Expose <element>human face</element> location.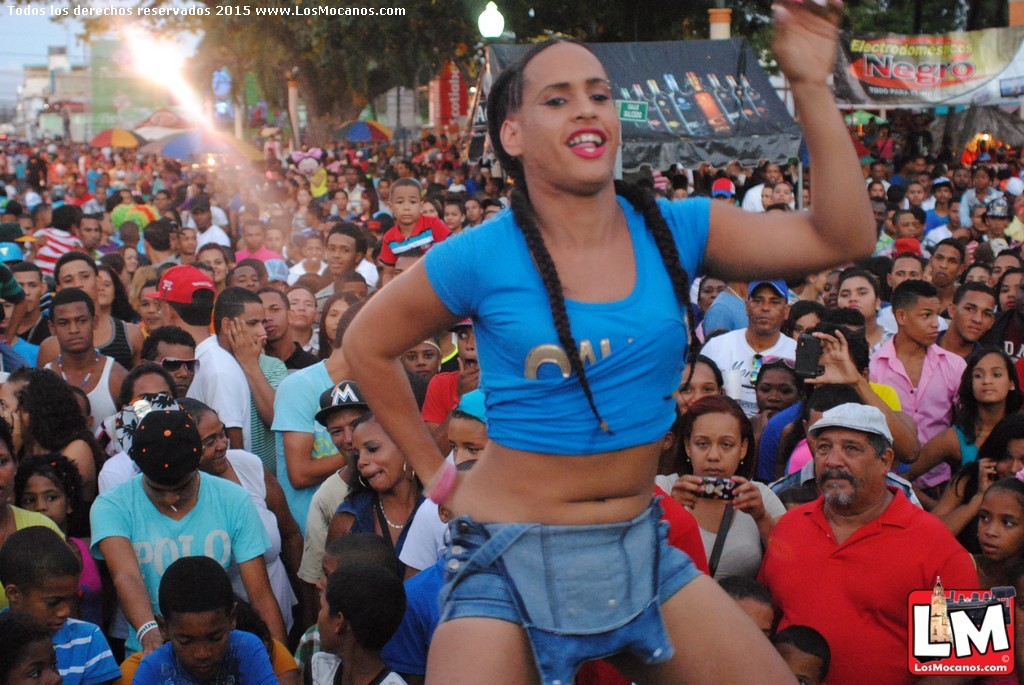
Exposed at <box>174,619,228,674</box>.
